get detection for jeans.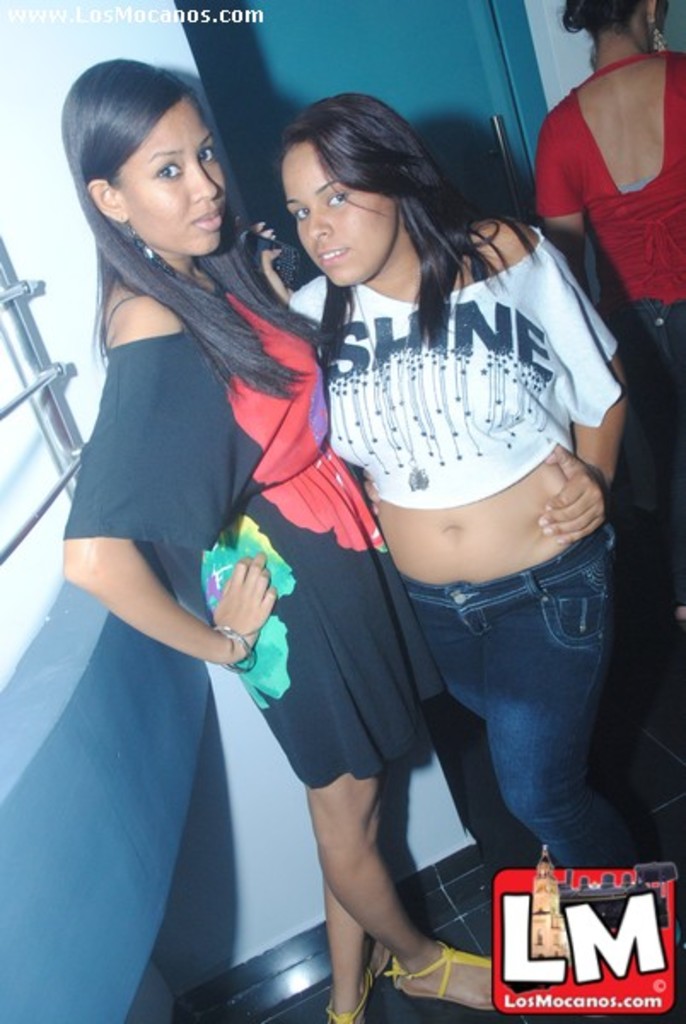
Detection: BBox(381, 550, 631, 908).
